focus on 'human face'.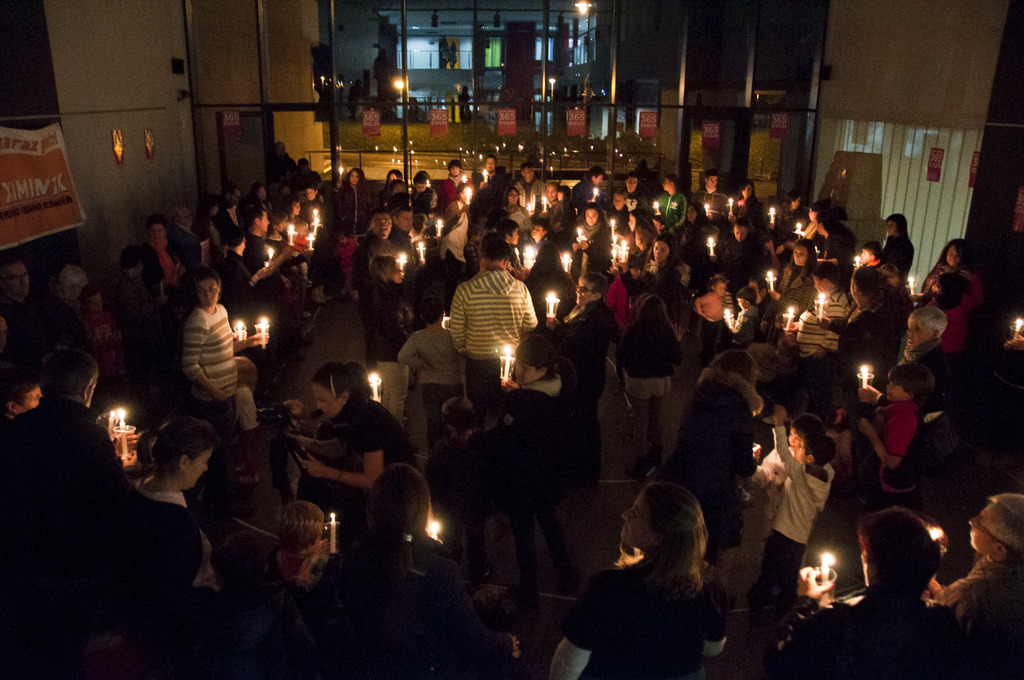
Focused at bbox=(733, 224, 748, 241).
